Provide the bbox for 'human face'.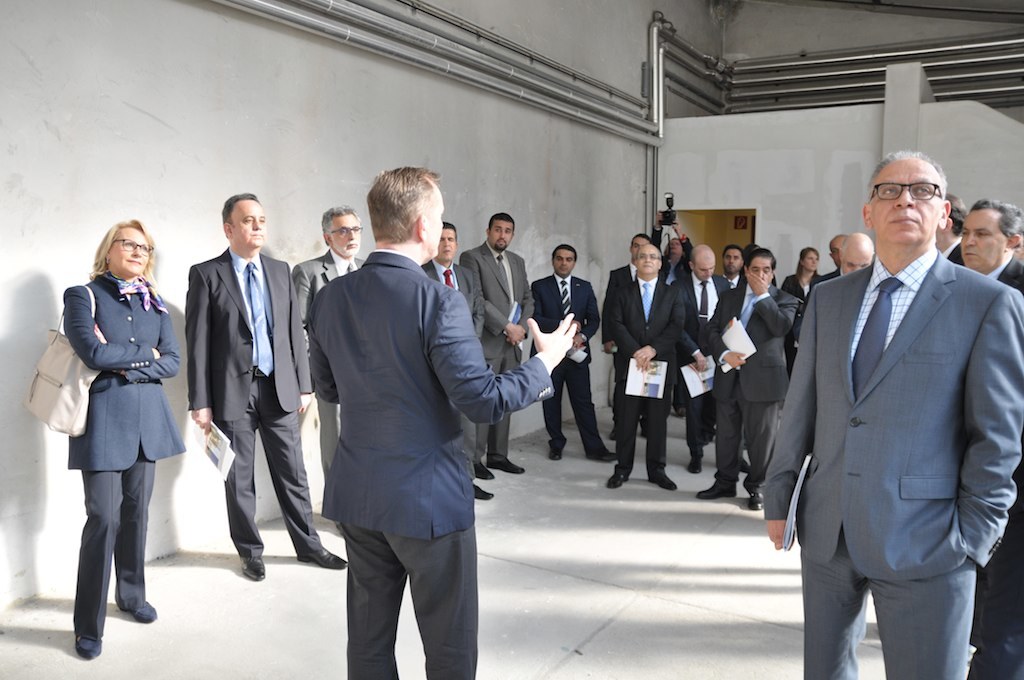
[805,250,818,268].
